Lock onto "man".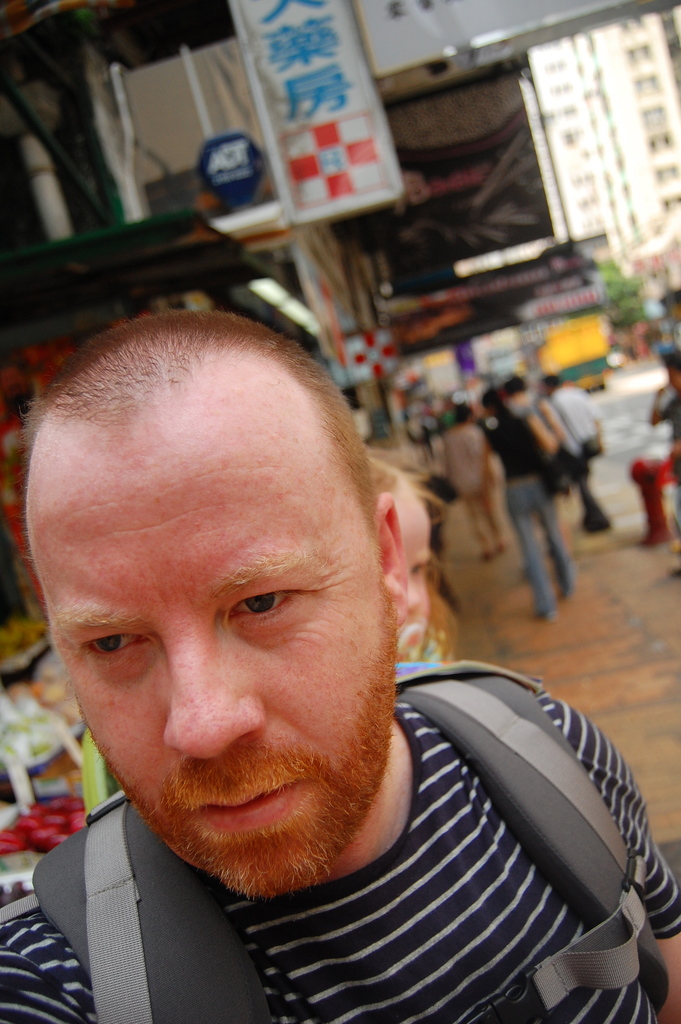
Locked: pyautogui.locateOnScreen(0, 301, 619, 1023).
